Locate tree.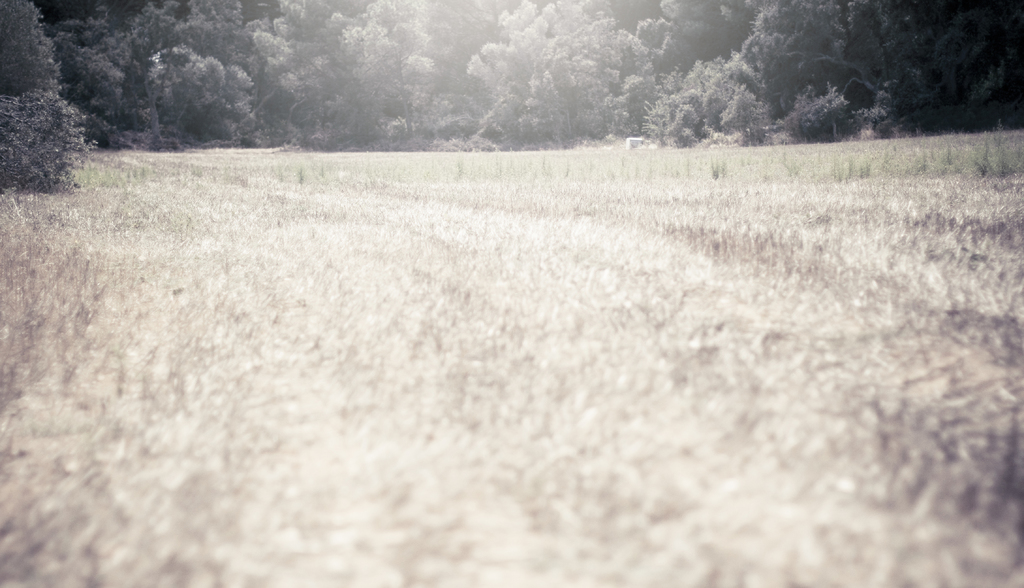
Bounding box: box(56, 0, 194, 145).
